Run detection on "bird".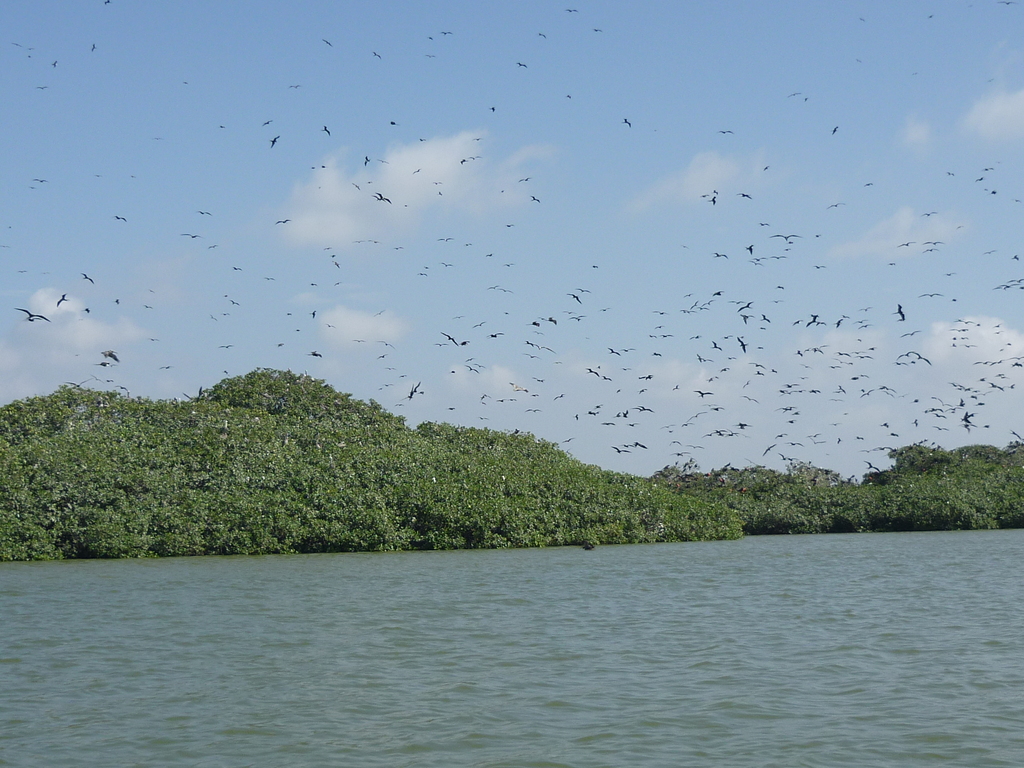
Result: rect(79, 271, 98, 285).
